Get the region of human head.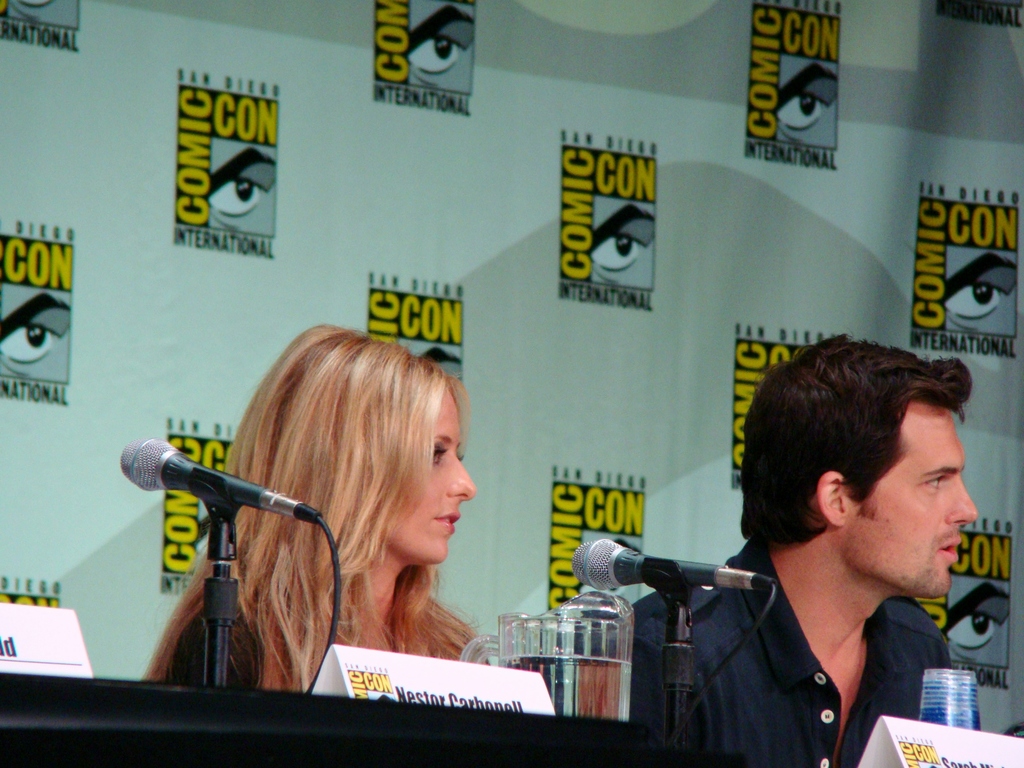
<bbox>737, 338, 989, 611</bbox>.
